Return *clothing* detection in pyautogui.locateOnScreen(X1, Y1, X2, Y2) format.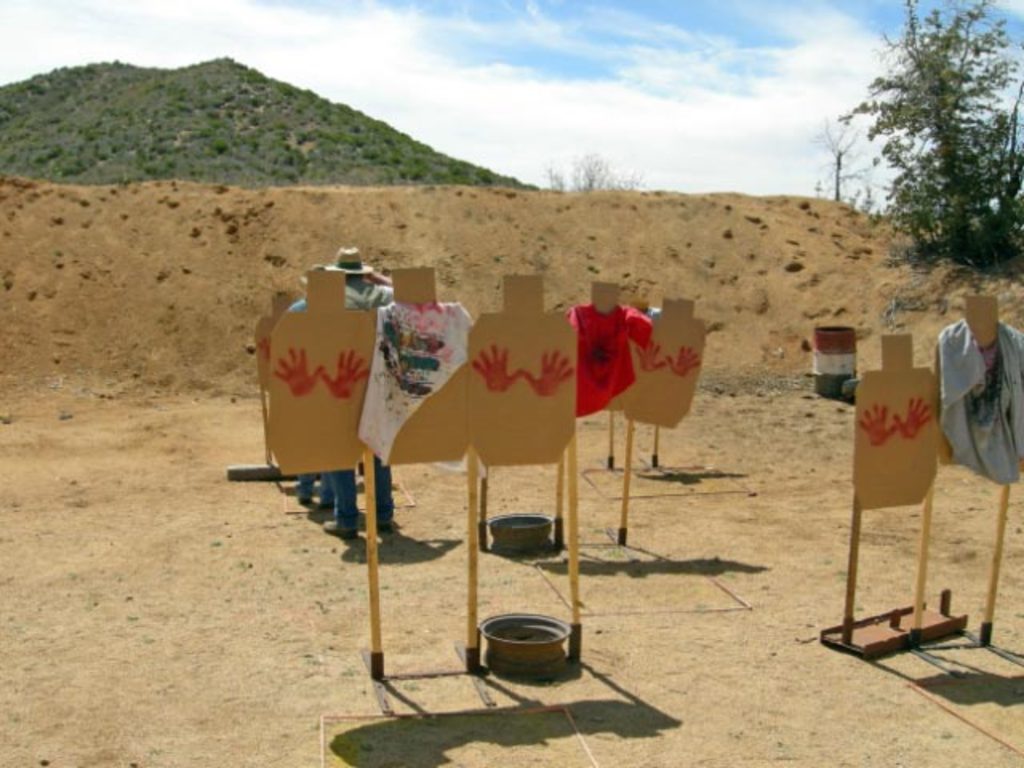
pyautogui.locateOnScreen(934, 318, 1022, 482).
